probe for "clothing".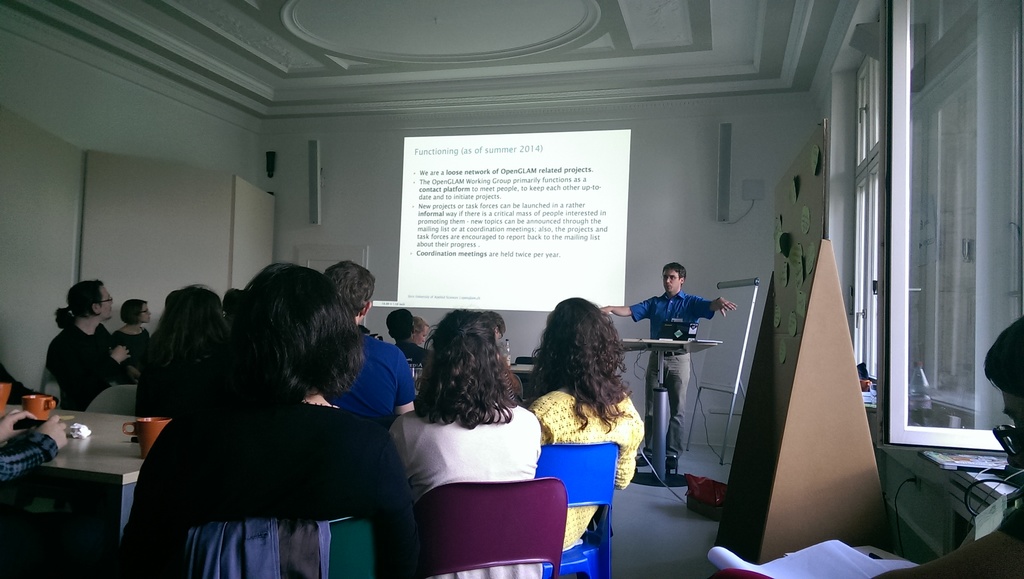
Probe result: pyautogui.locateOnScreen(309, 317, 424, 439).
